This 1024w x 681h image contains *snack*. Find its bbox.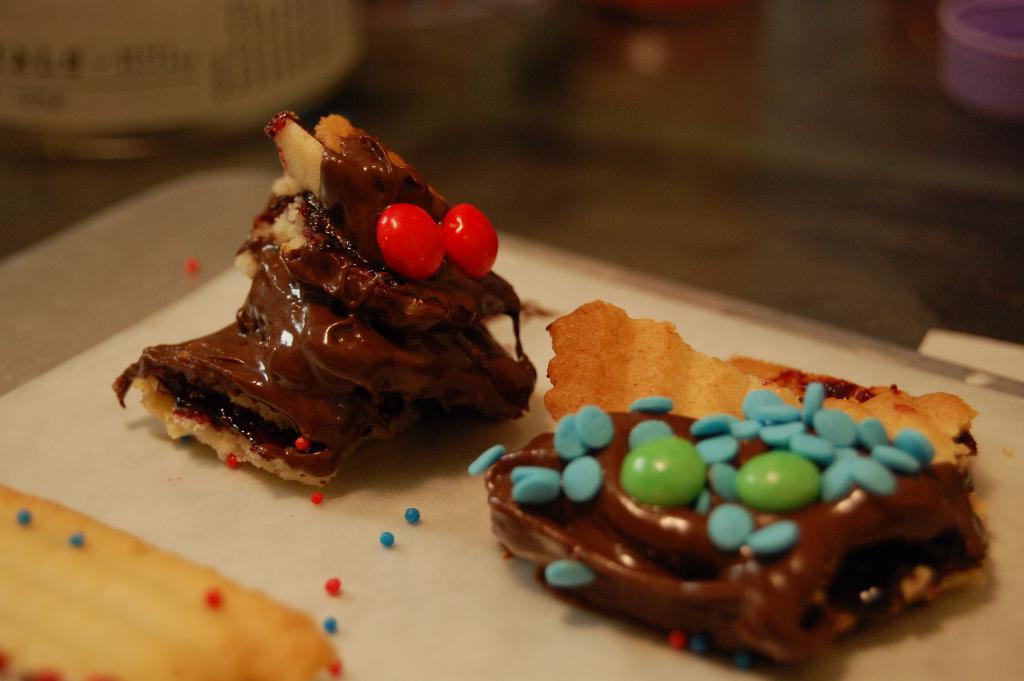
region(472, 293, 984, 676).
